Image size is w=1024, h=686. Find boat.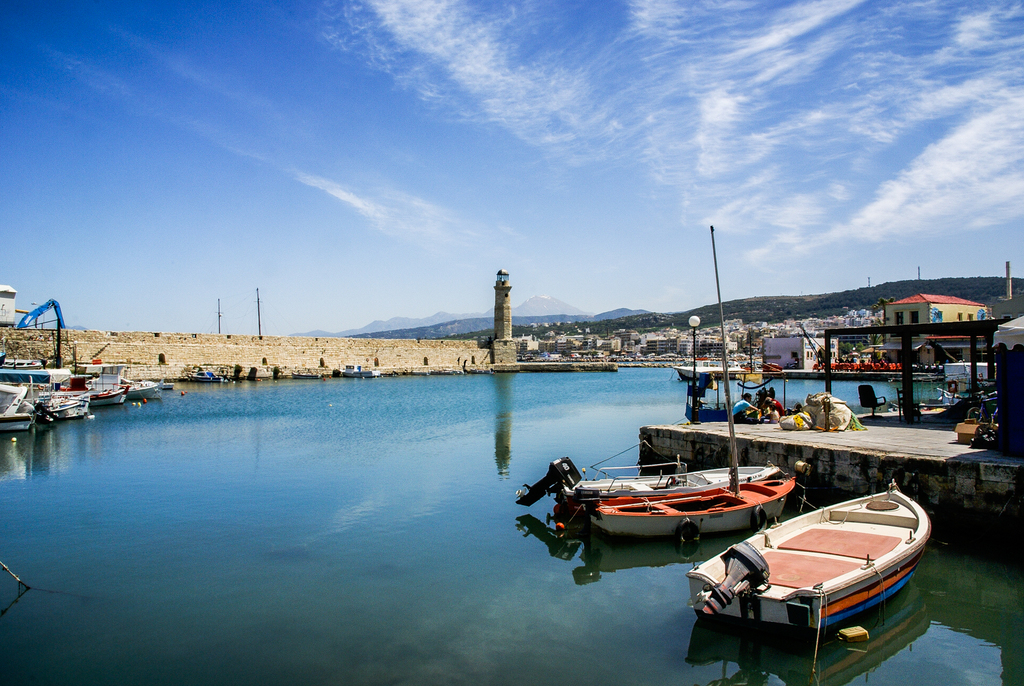
locate(508, 453, 784, 520).
